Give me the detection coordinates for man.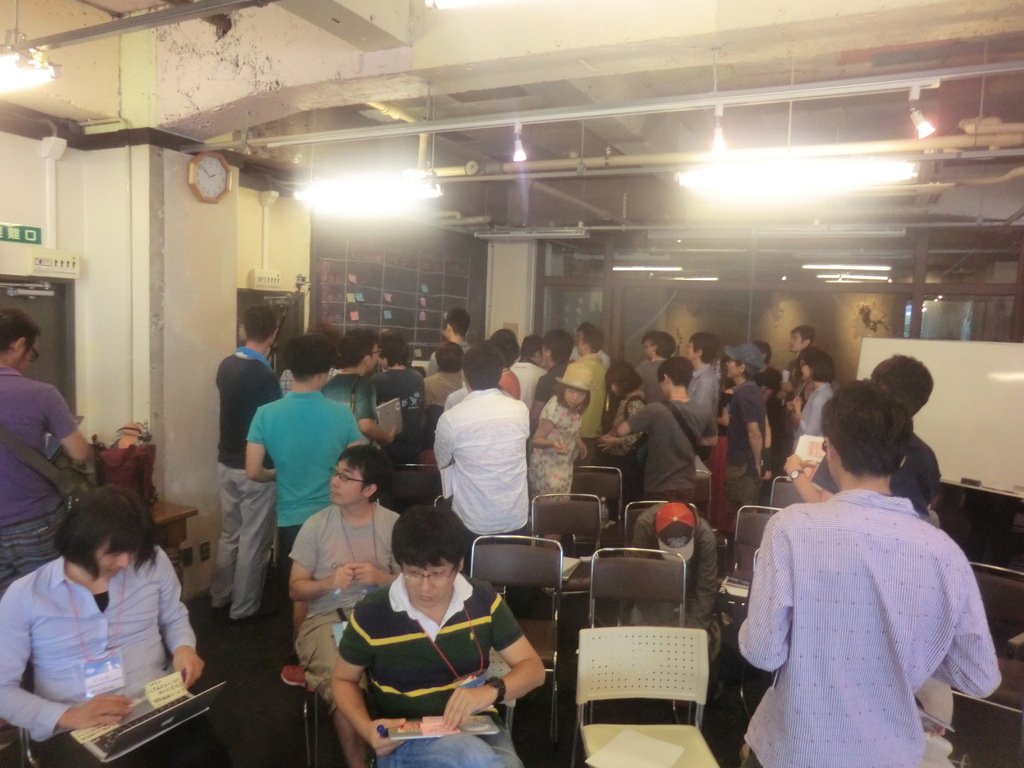
284,447,401,767.
